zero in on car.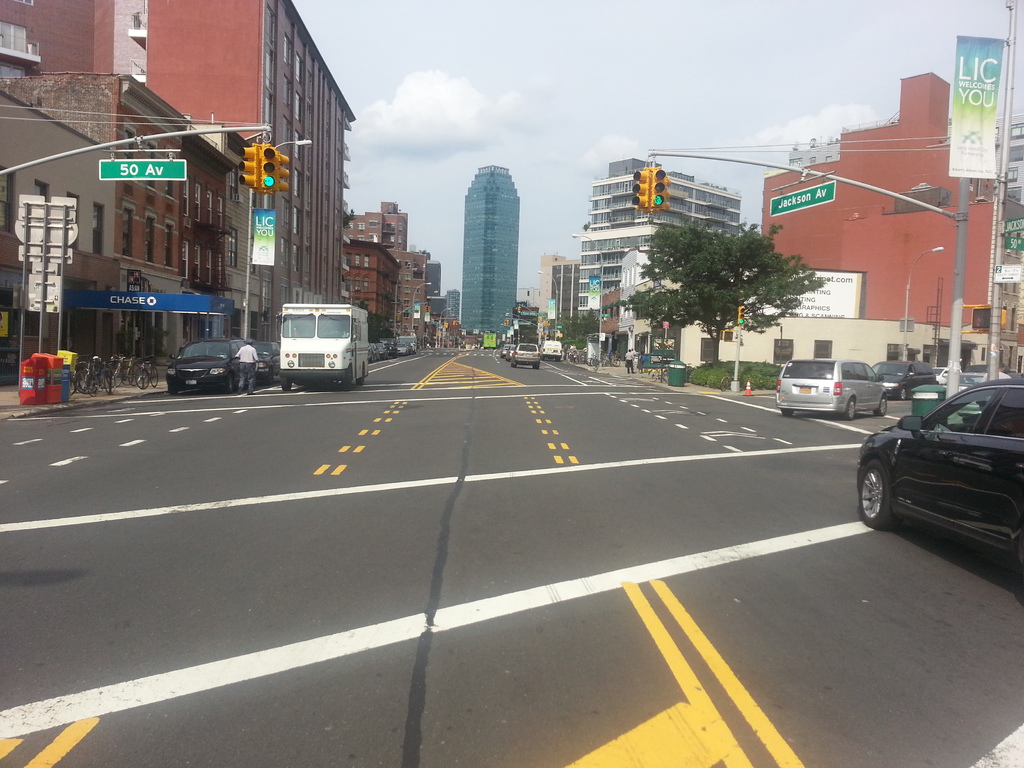
Zeroed in: [x1=502, y1=344, x2=514, y2=356].
